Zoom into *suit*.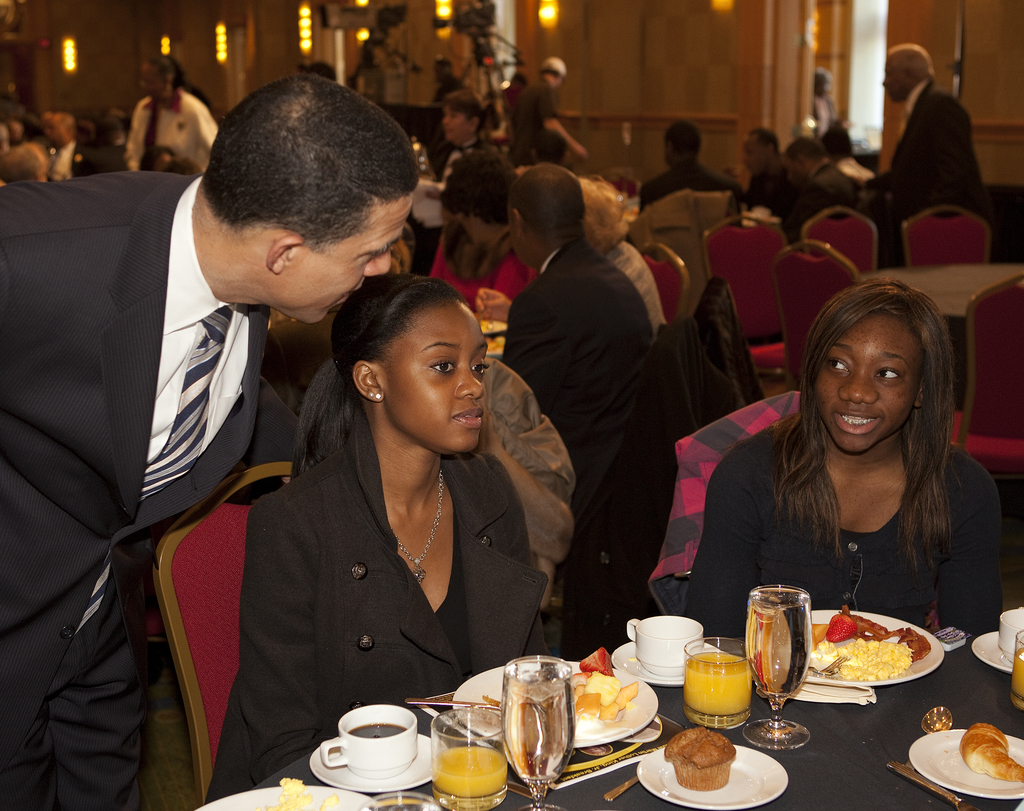
Zoom target: (636,160,742,227).
